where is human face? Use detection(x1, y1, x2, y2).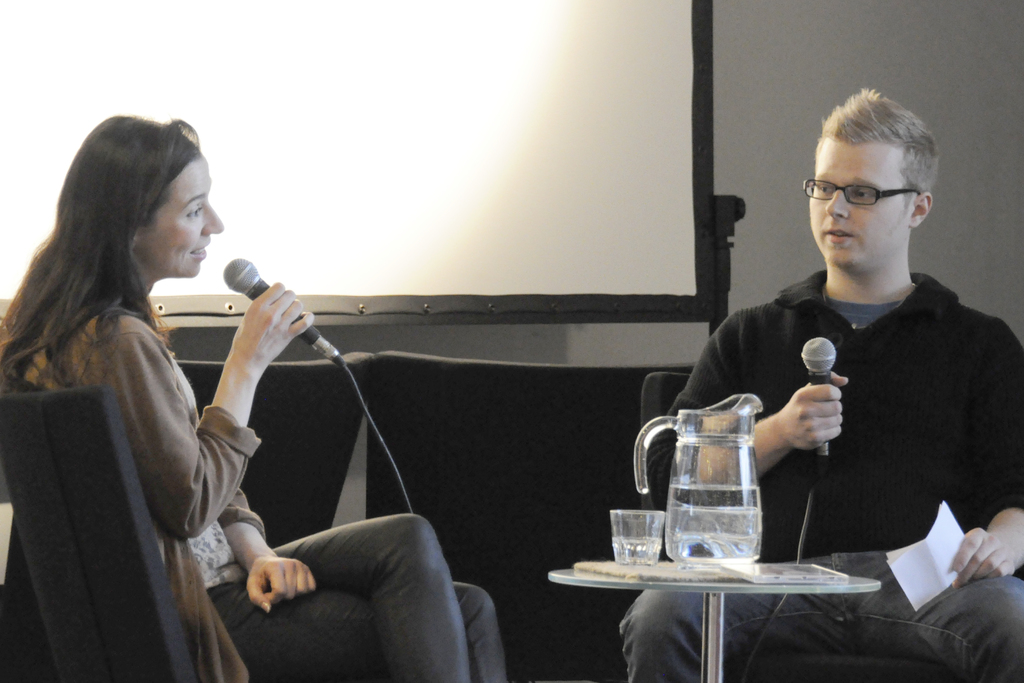
detection(806, 135, 904, 263).
